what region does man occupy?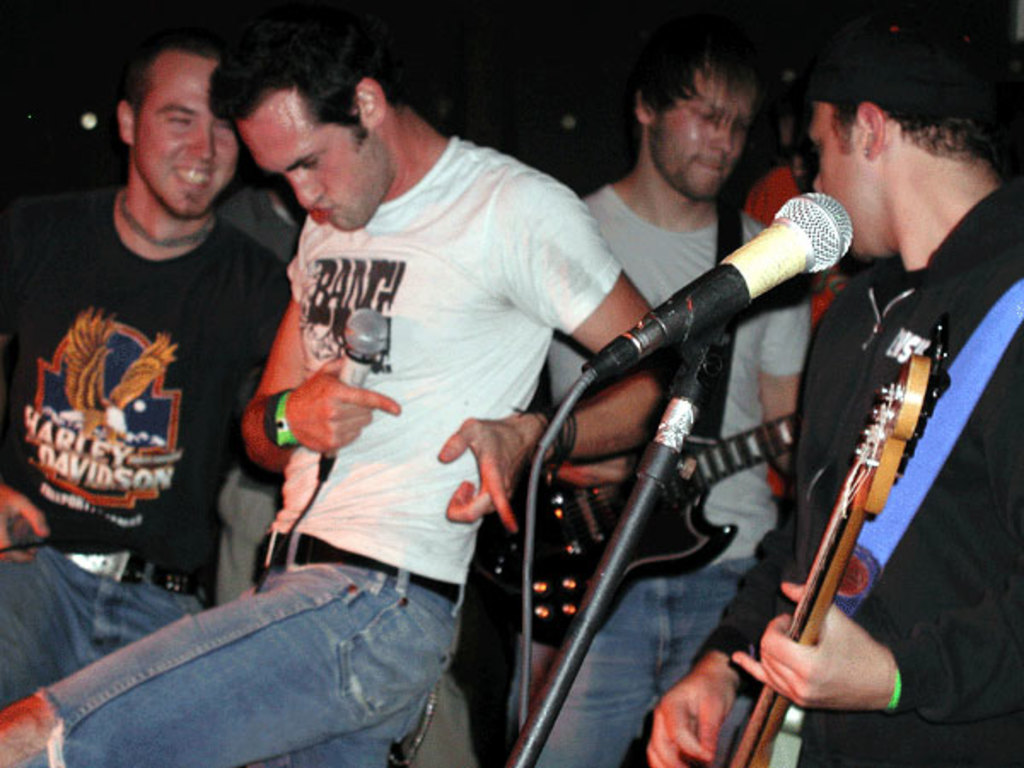
[0,27,676,766].
